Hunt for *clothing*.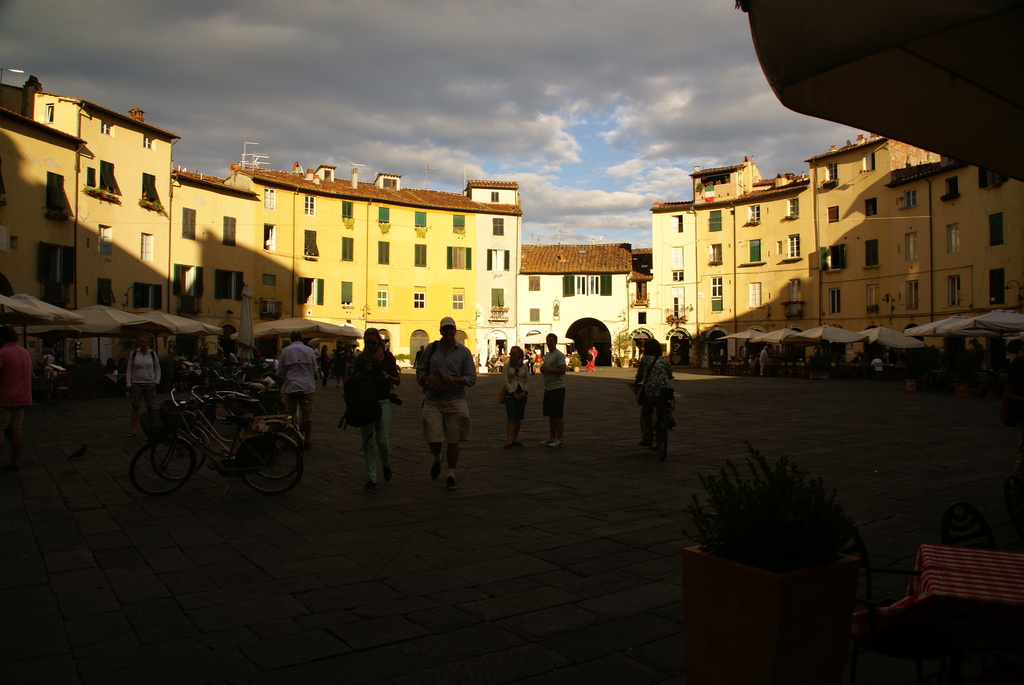
Hunted down at 344:351:395:482.
